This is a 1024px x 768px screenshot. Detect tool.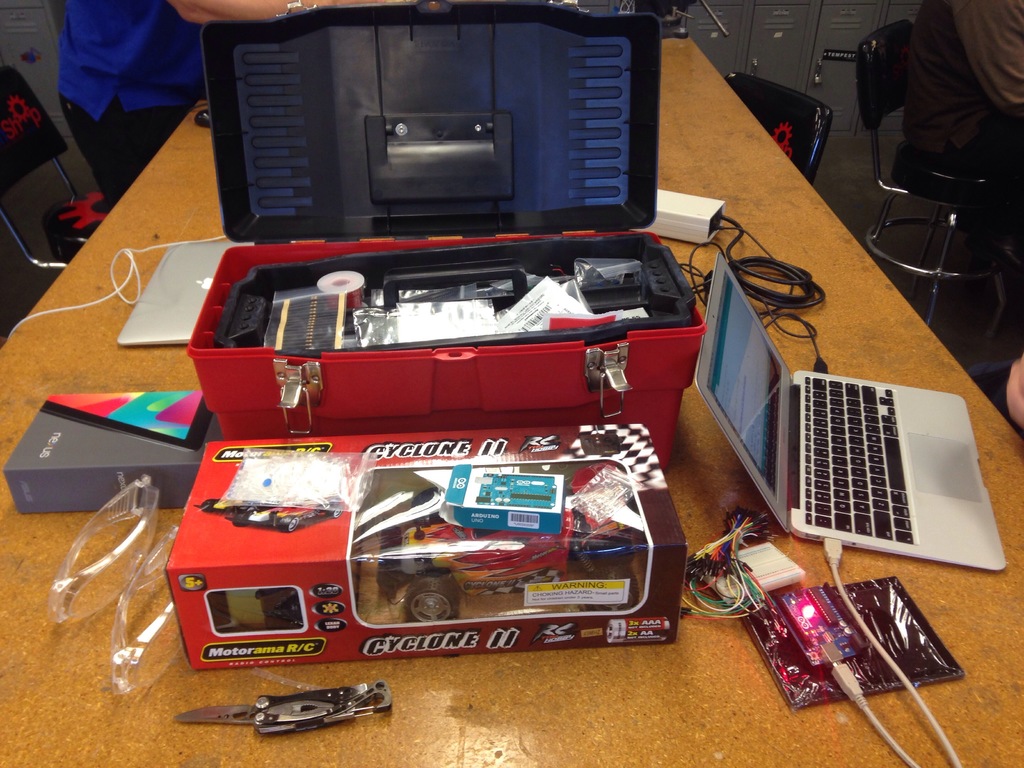
[245,259,650,349].
